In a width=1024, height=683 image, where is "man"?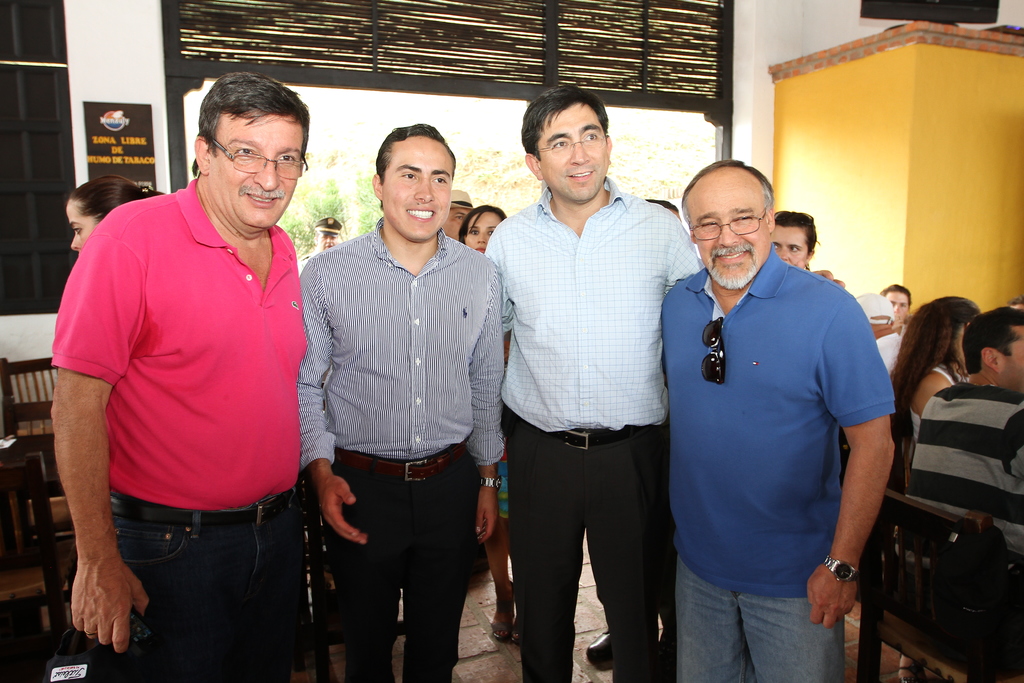
bbox(485, 84, 701, 682).
